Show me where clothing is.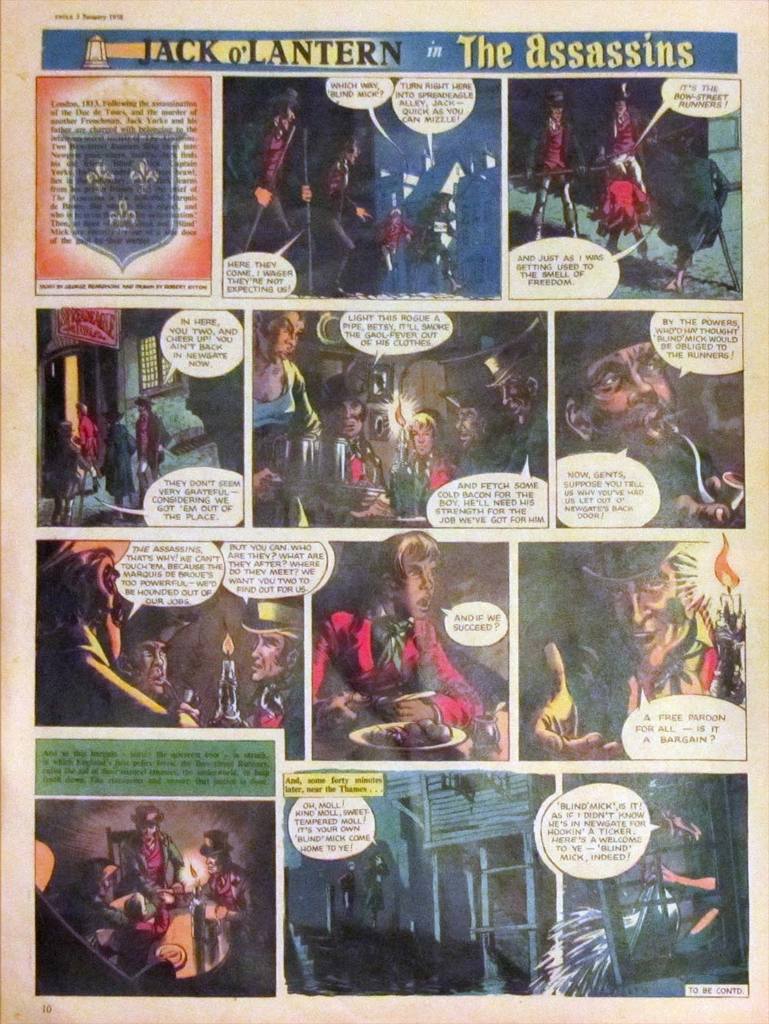
clothing is at 58,884,132,949.
